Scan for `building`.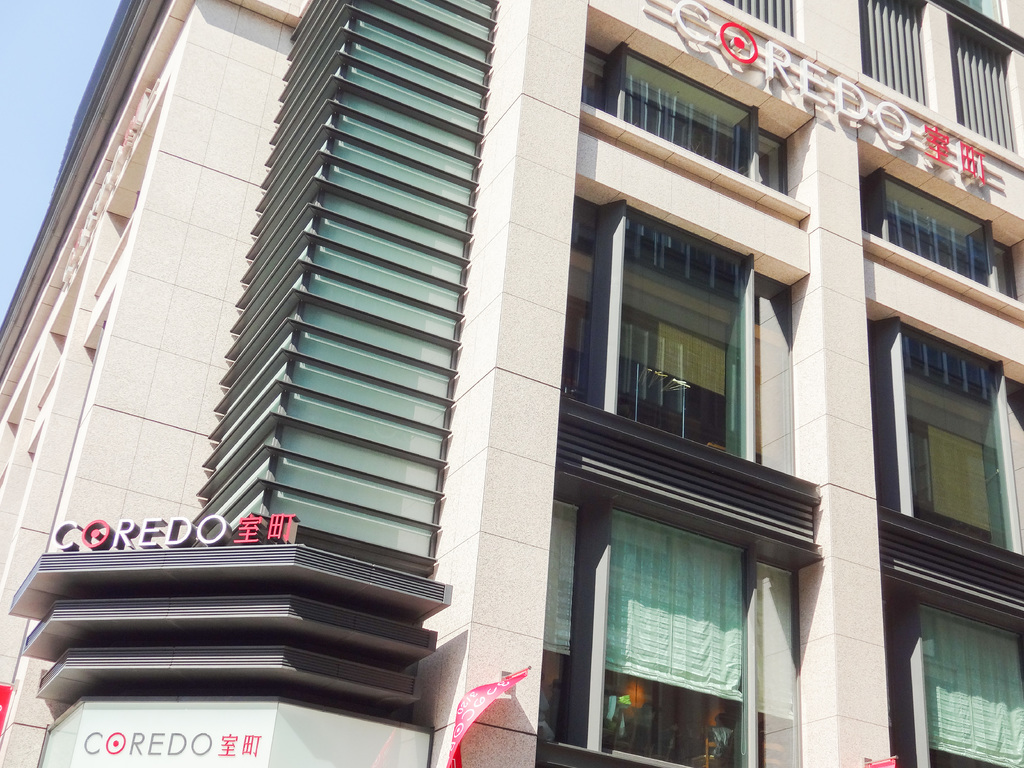
Scan result: 0:0:1023:767.
